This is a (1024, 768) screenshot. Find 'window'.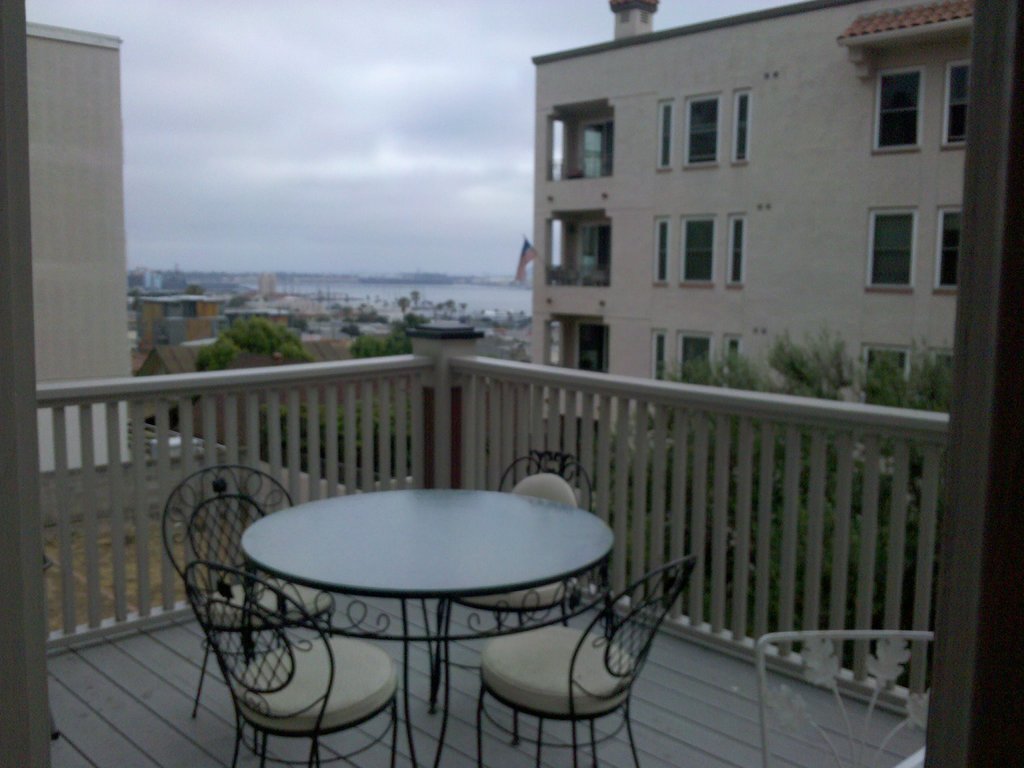
Bounding box: [left=675, top=213, right=710, bottom=283].
